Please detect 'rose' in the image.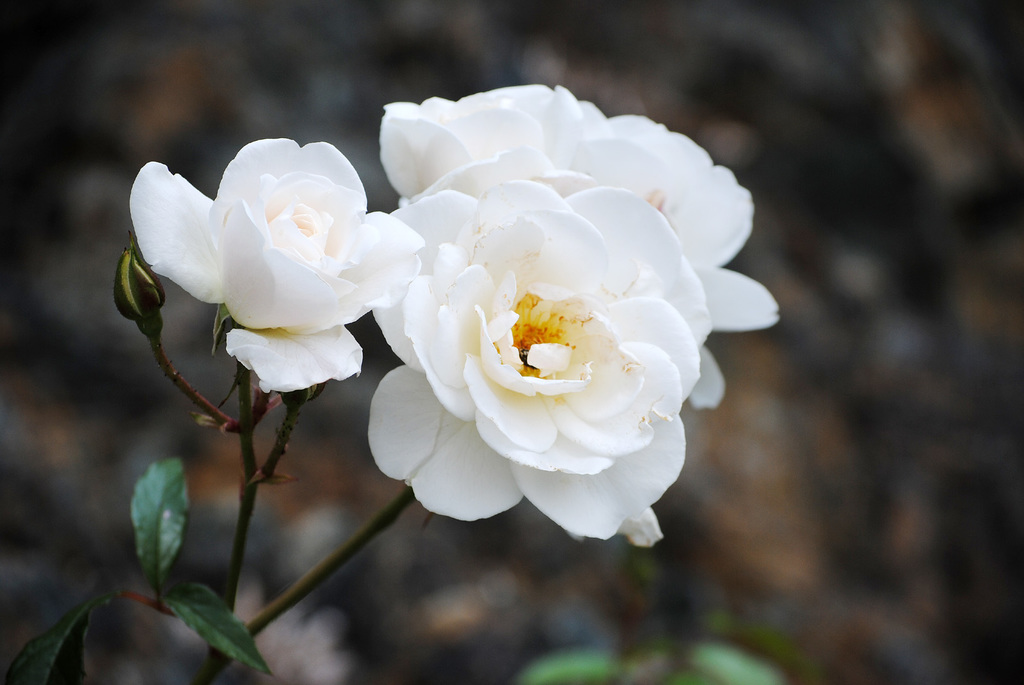
left=370, top=180, right=714, bottom=542.
